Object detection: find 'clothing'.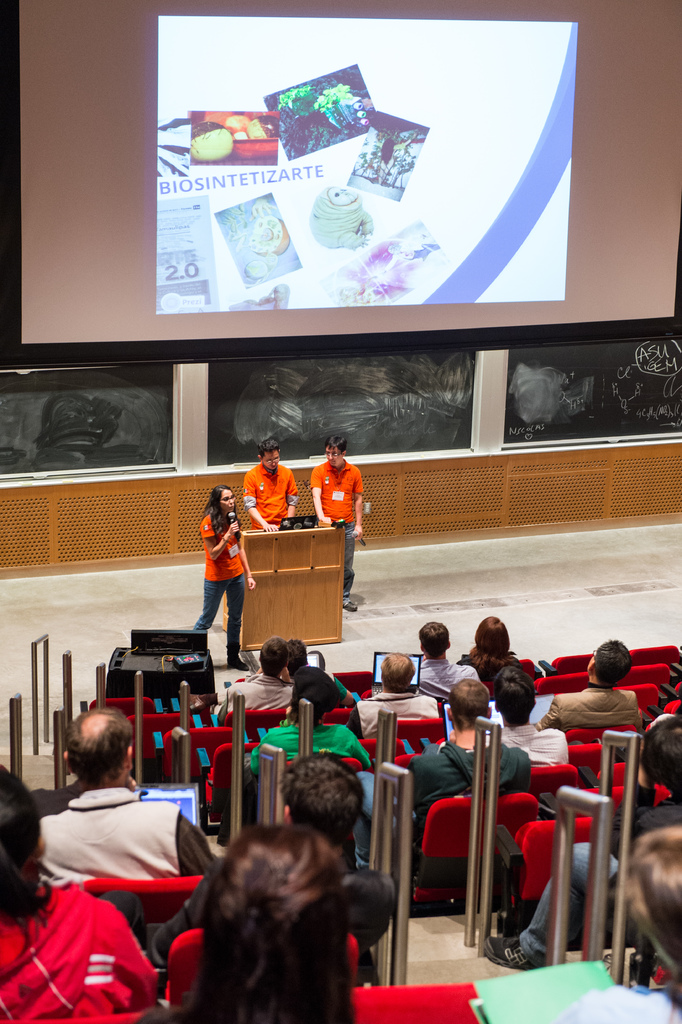
<box>215,678,297,717</box>.
